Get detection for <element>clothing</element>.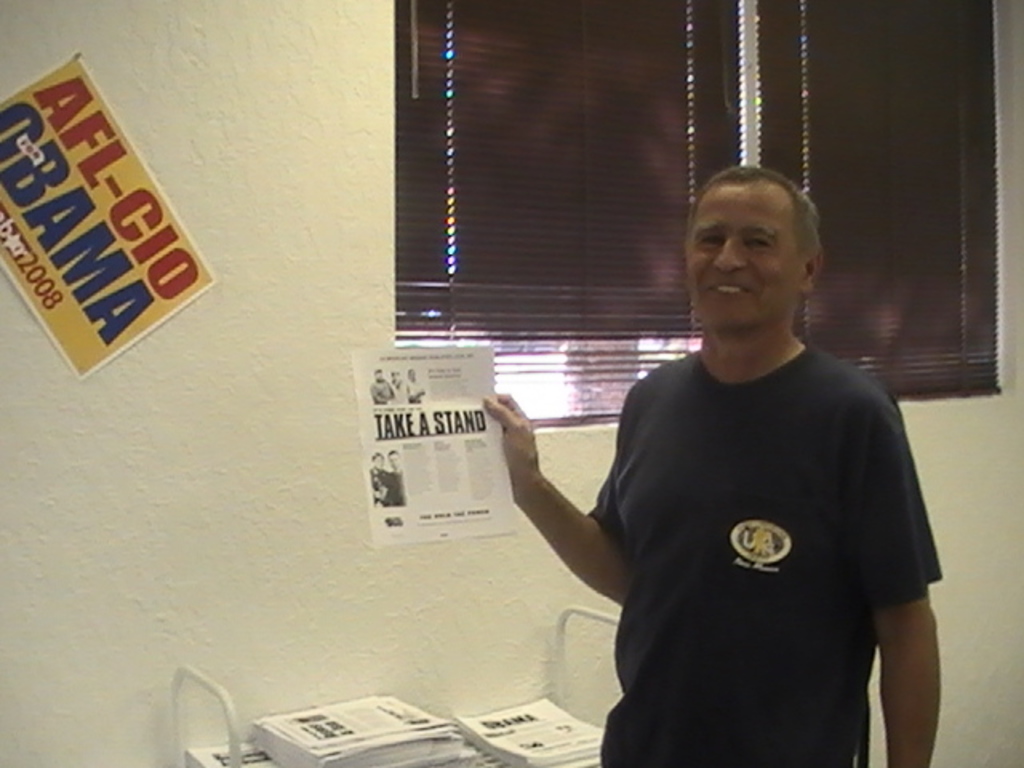
Detection: locate(557, 301, 942, 742).
